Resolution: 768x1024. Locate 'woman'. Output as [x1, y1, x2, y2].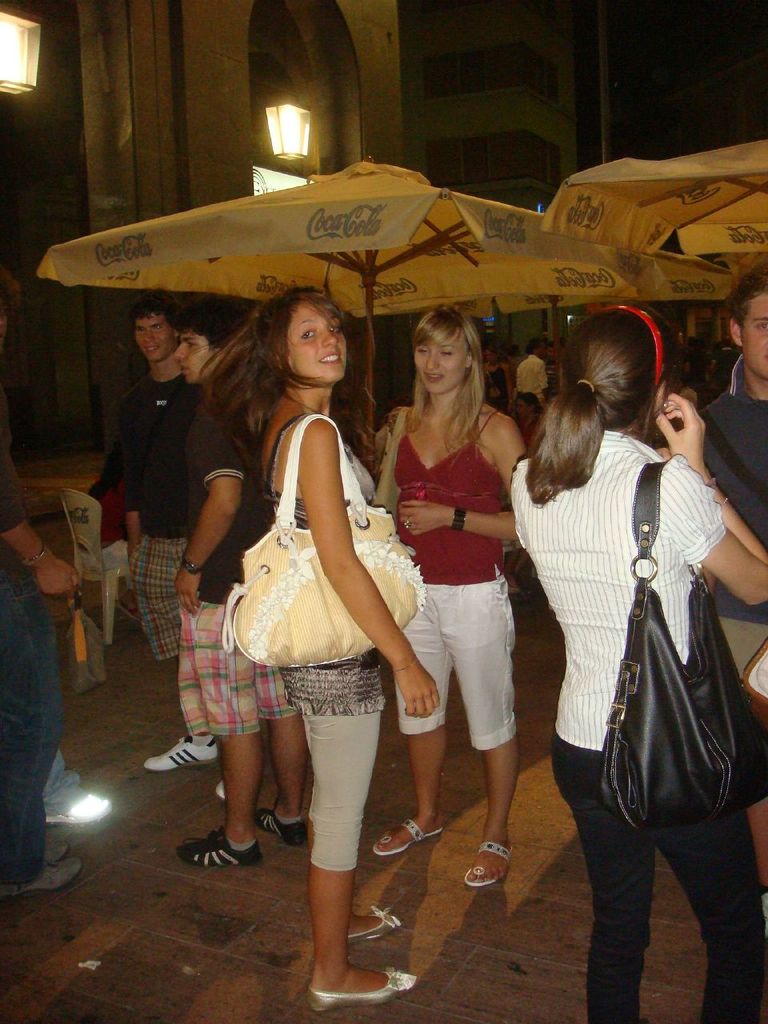
[510, 302, 767, 1023].
